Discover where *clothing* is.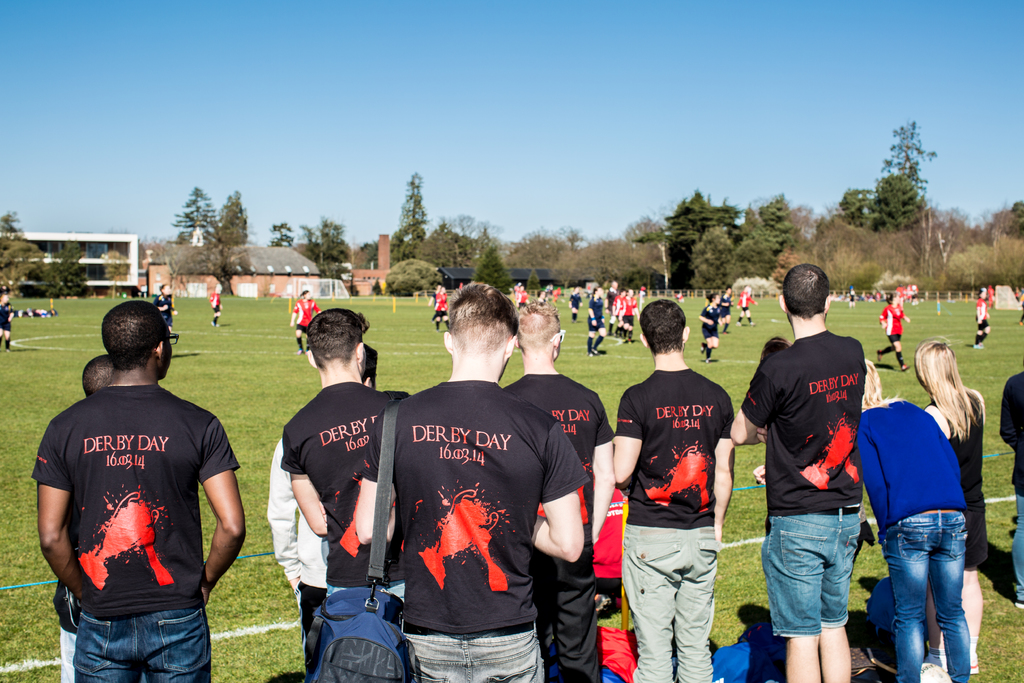
Discovered at (x1=746, y1=318, x2=751, y2=324).
